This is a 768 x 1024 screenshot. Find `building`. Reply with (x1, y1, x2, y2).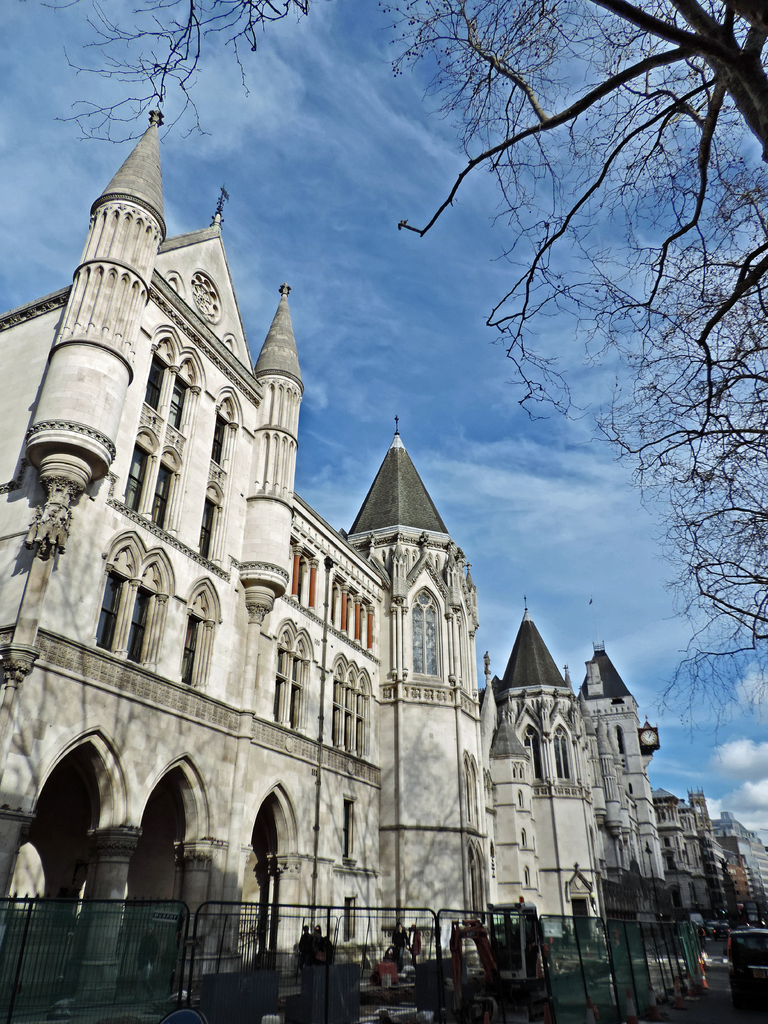
(0, 97, 767, 1023).
